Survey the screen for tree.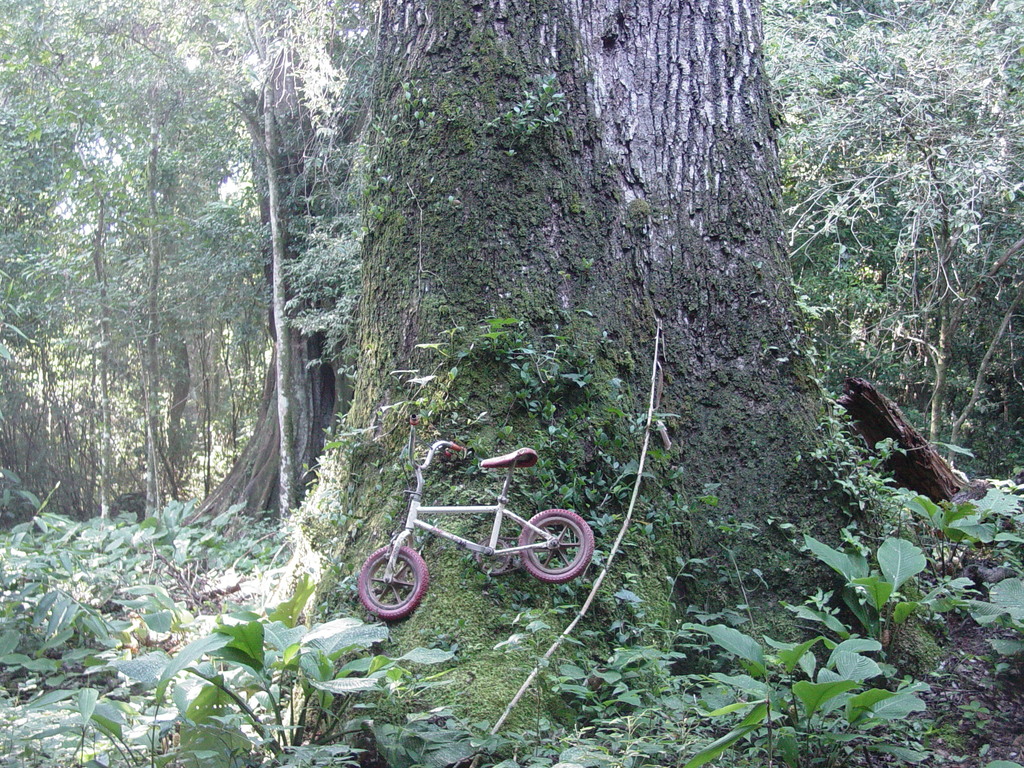
Survey found: 364/0/1023/740.
